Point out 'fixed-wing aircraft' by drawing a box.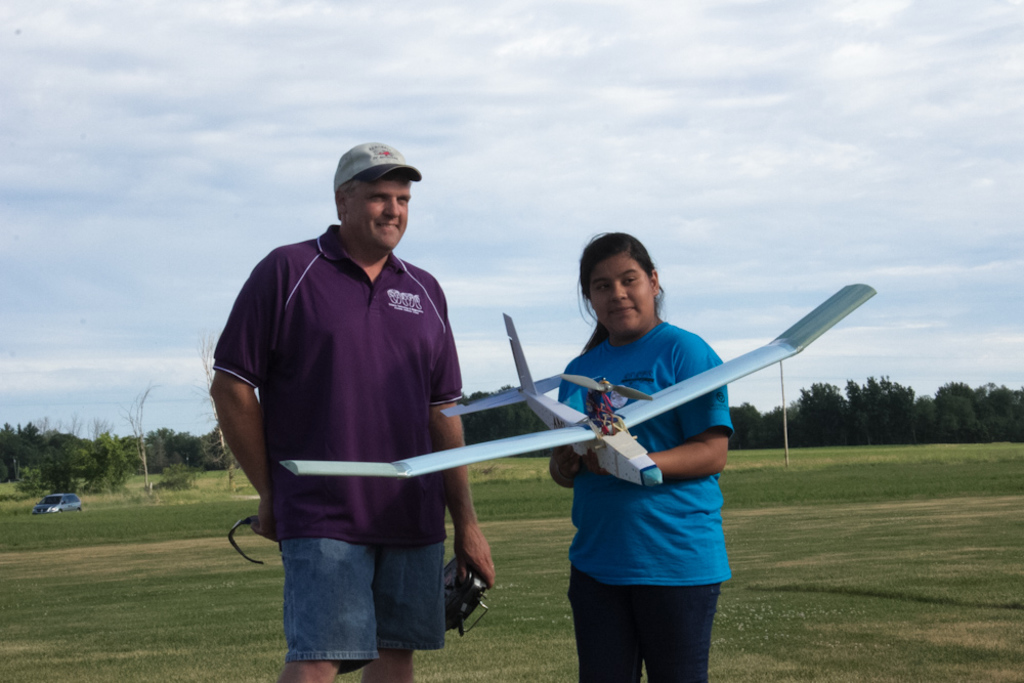
locate(279, 283, 878, 485).
